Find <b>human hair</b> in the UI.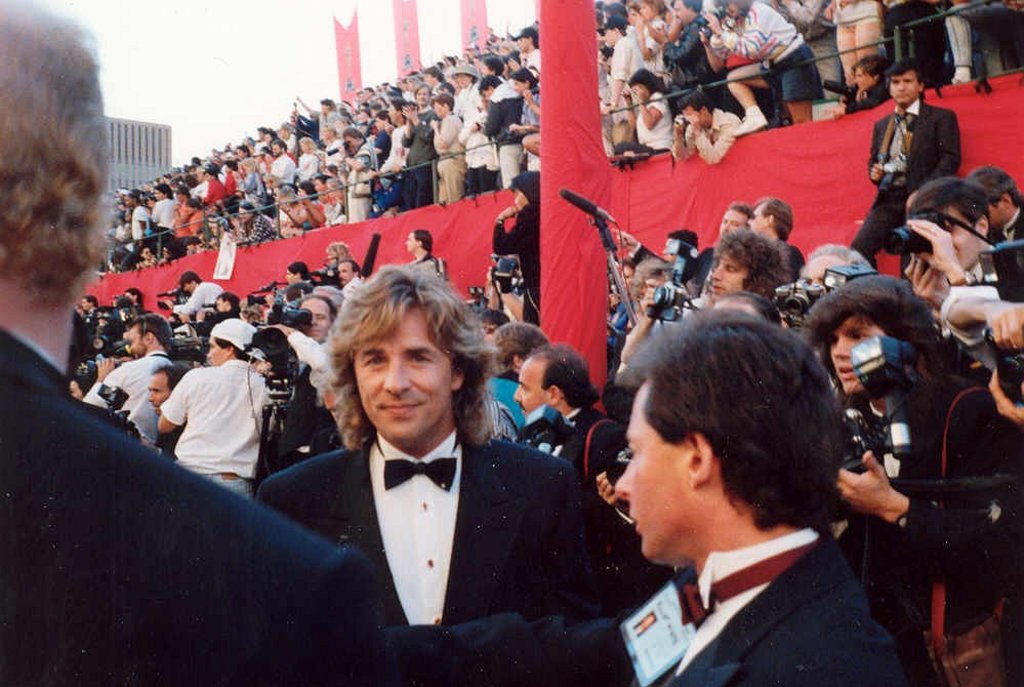
UI element at <region>608, 308, 845, 577</region>.
